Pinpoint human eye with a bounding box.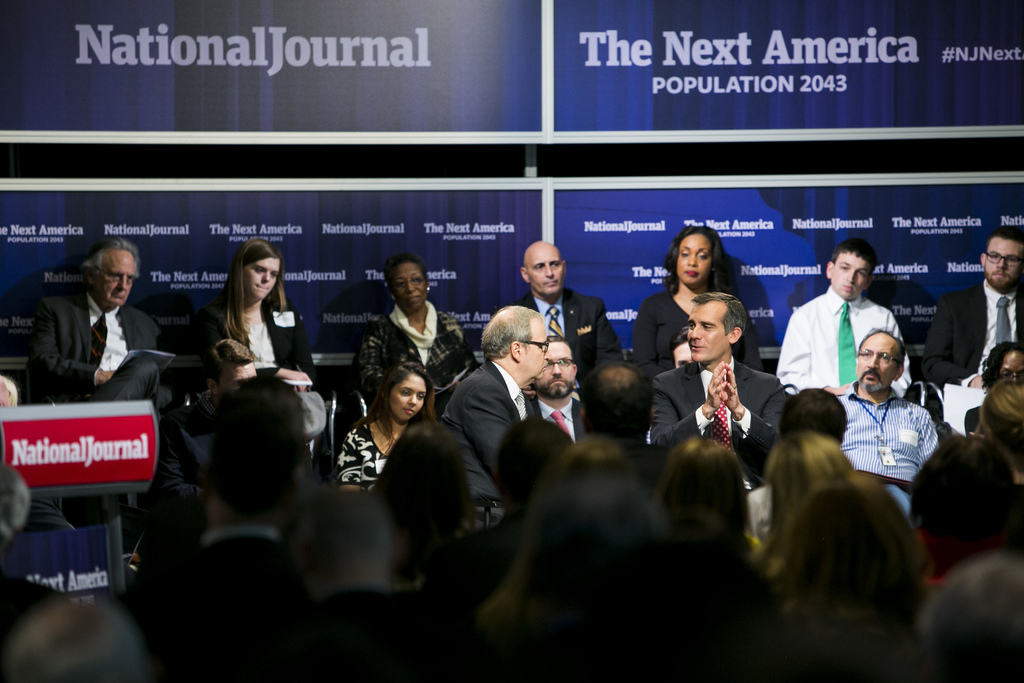
698, 249, 708, 258.
